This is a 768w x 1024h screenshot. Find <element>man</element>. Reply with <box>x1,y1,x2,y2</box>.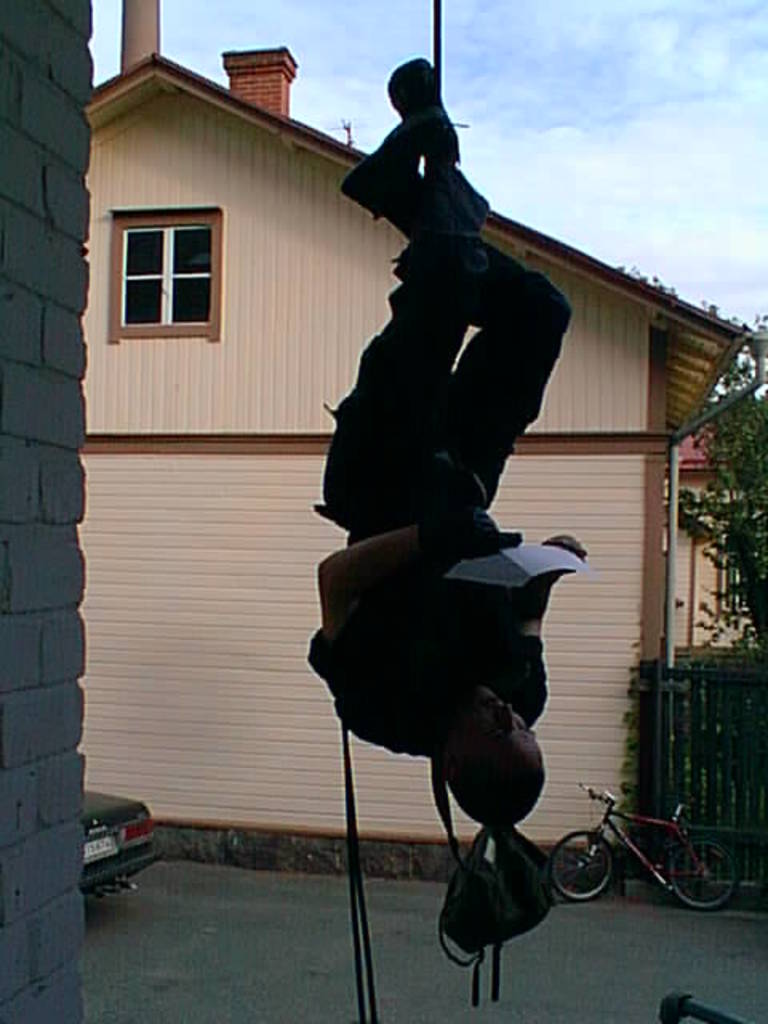
<box>306,59,597,834</box>.
